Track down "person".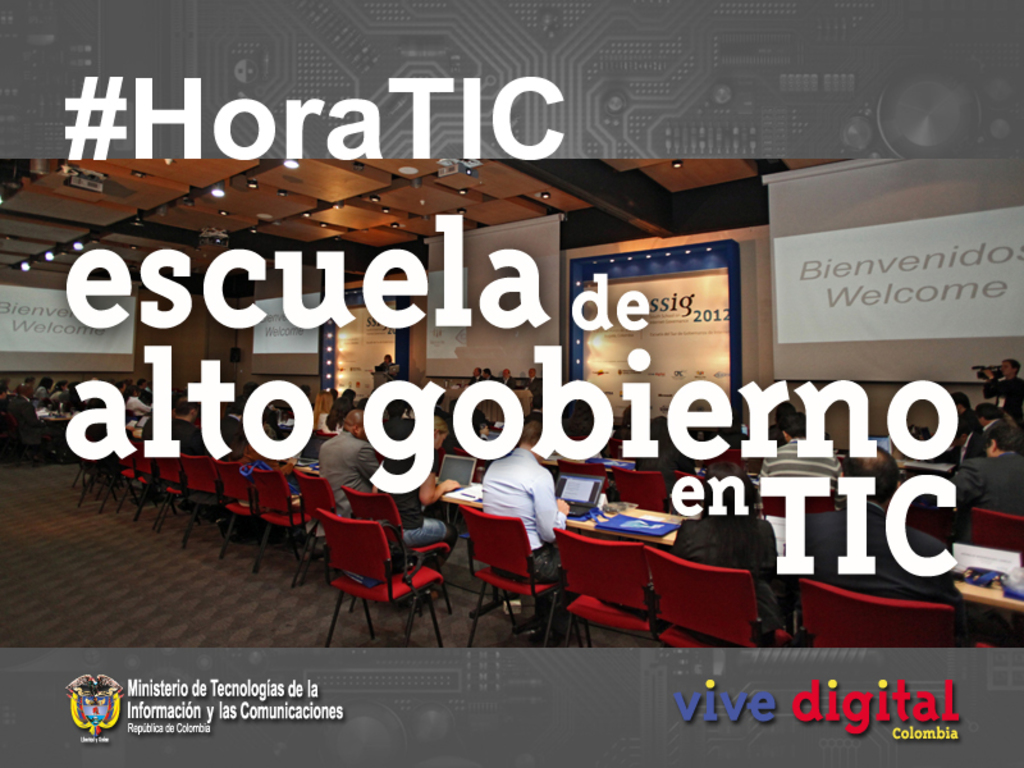
Tracked to x1=975, y1=358, x2=1023, y2=436.
